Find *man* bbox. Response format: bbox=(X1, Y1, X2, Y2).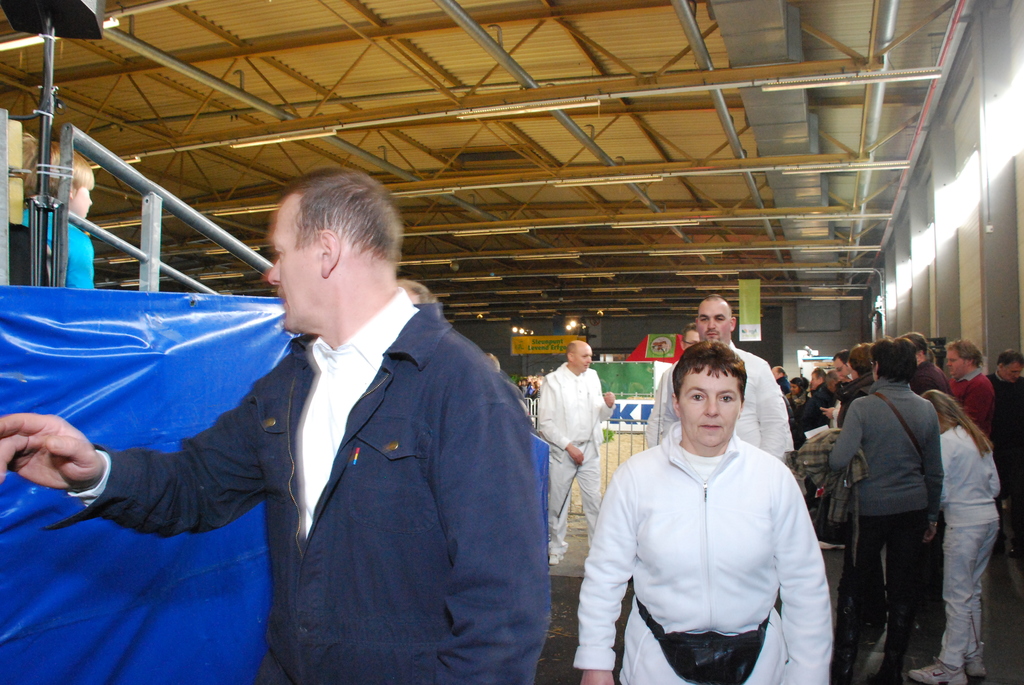
bbox=(532, 340, 619, 568).
